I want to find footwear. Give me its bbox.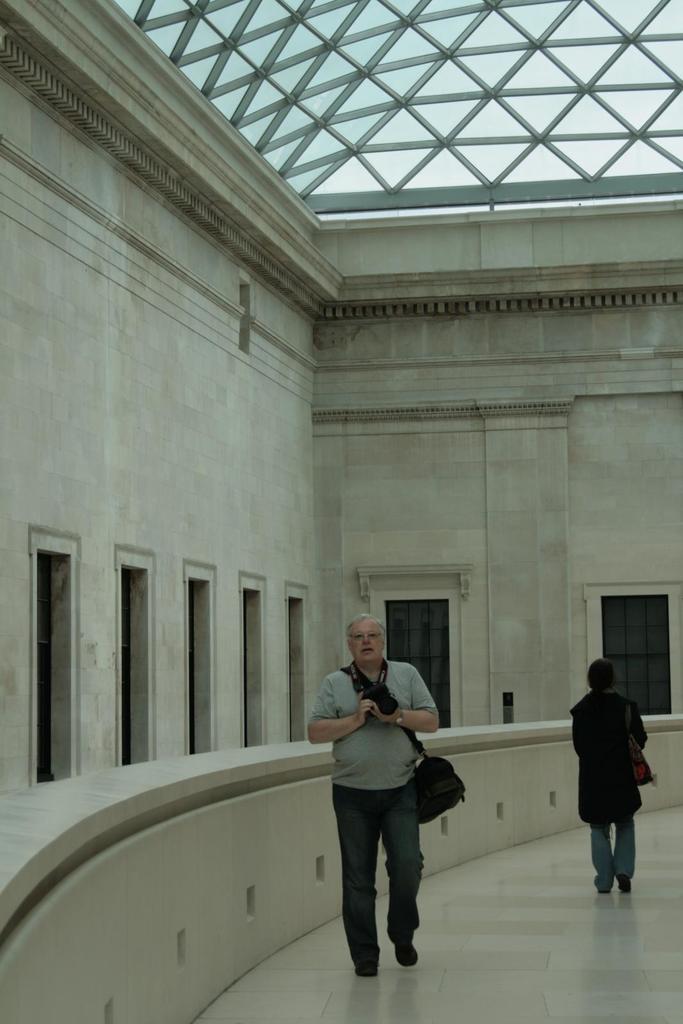
x1=397 y1=940 x2=417 y2=964.
